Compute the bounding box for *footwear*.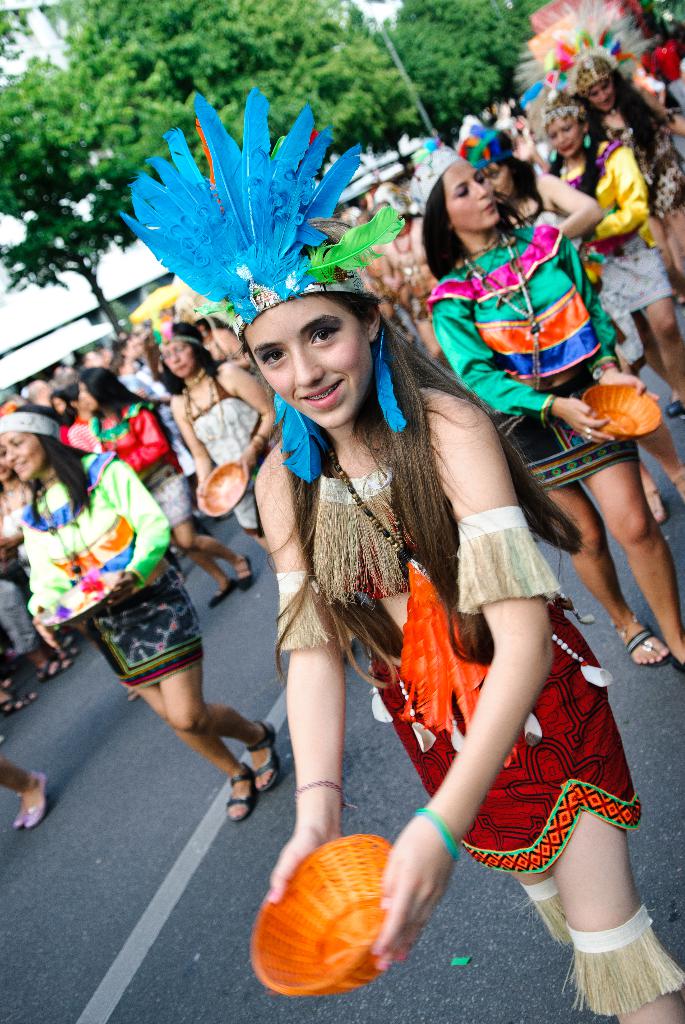
BBox(76, 623, 88, 646).
